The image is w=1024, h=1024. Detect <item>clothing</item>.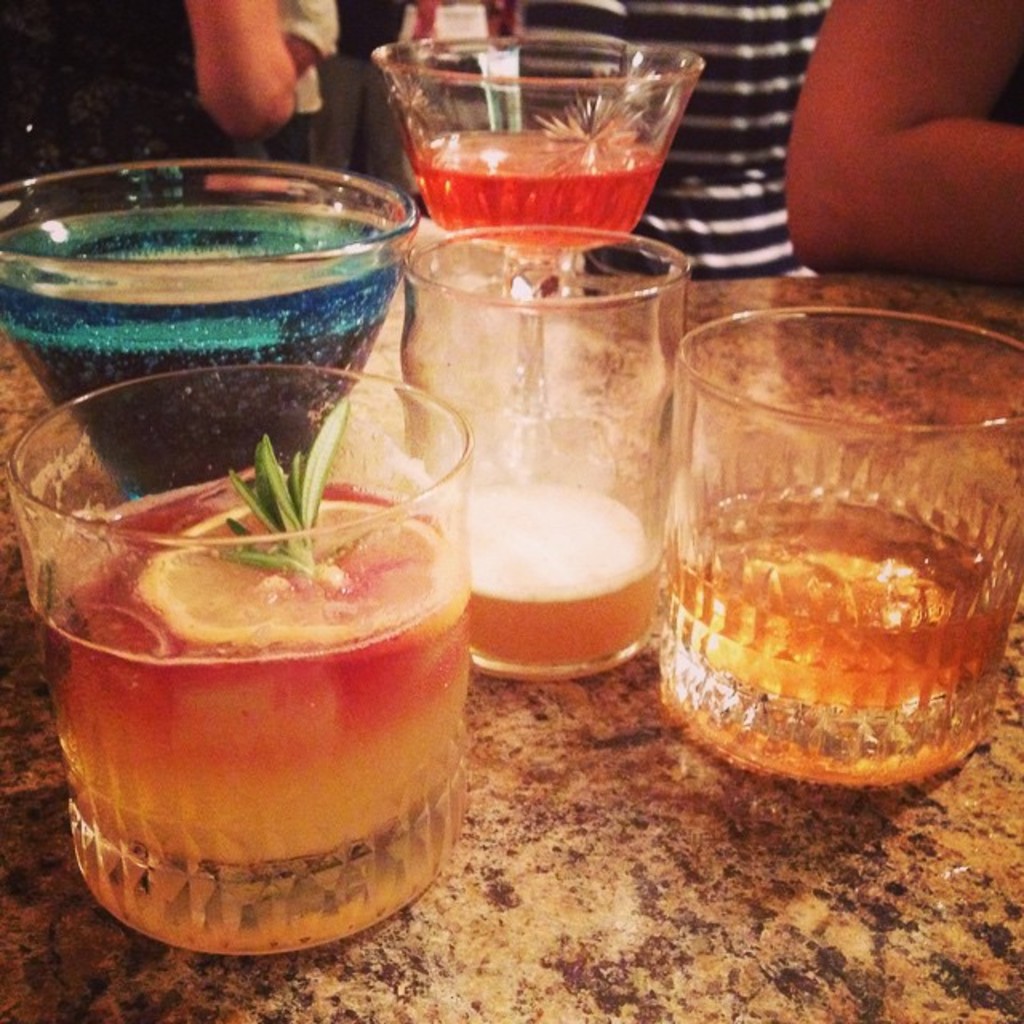
Detection: <box>512,0,830,285</box>.
